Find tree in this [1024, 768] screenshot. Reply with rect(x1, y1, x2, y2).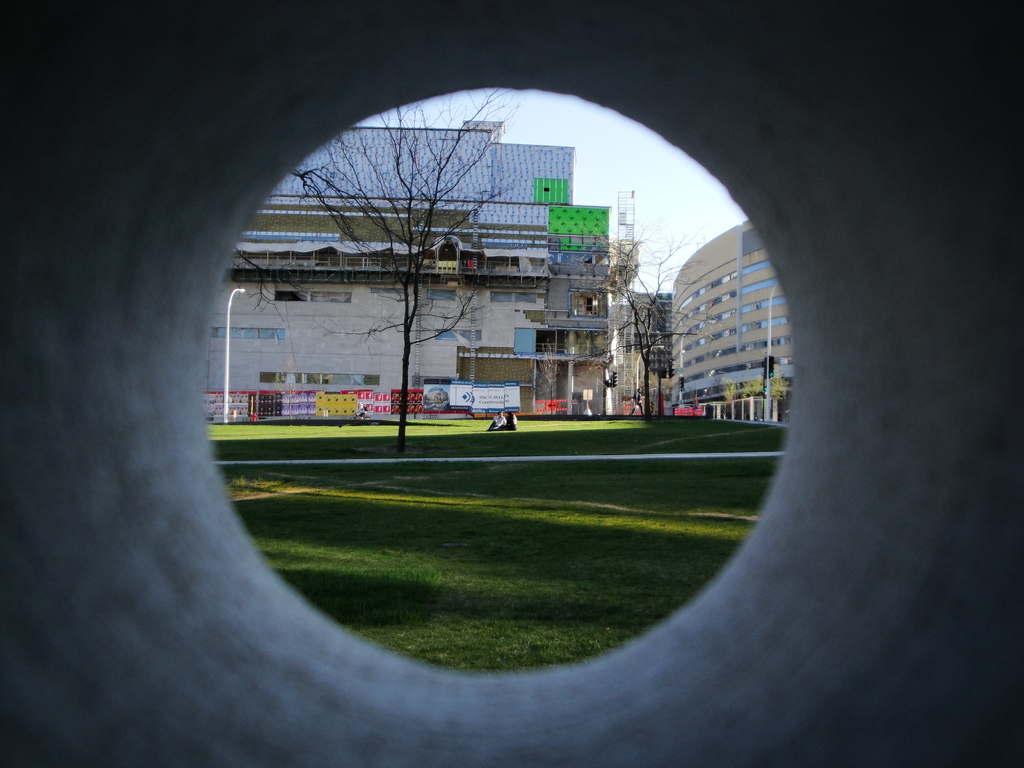
rect(571, 217, 716, 430).
